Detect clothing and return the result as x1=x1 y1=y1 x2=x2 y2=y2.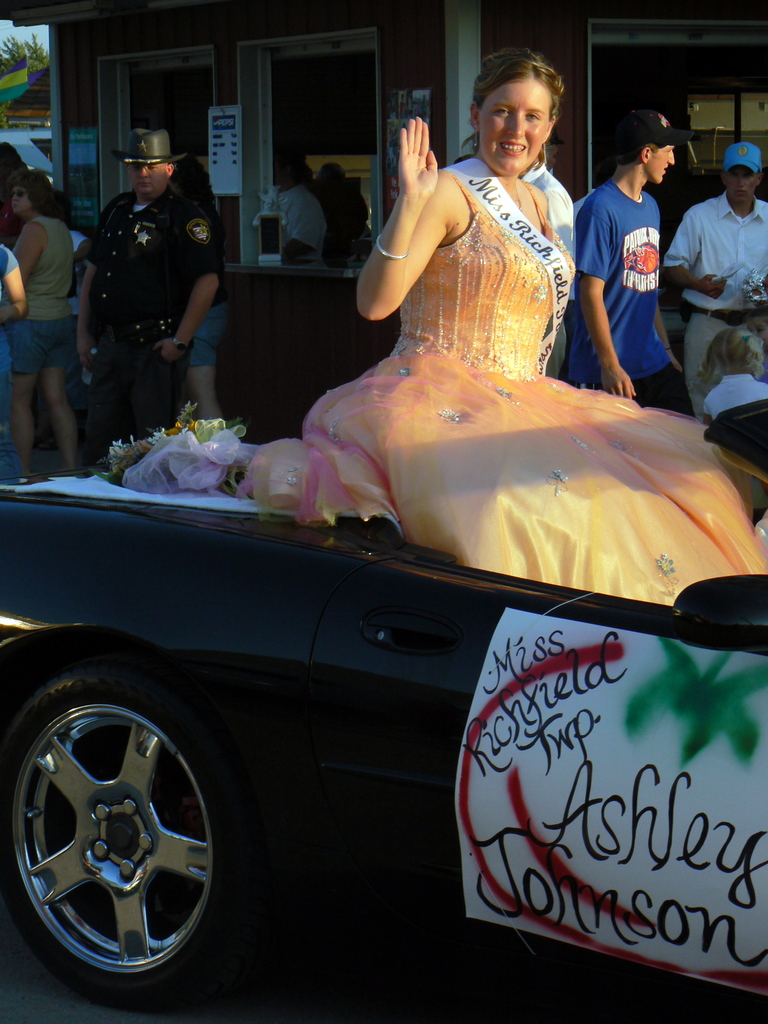
x1=186 y1=216 x2=233 y2=364.
